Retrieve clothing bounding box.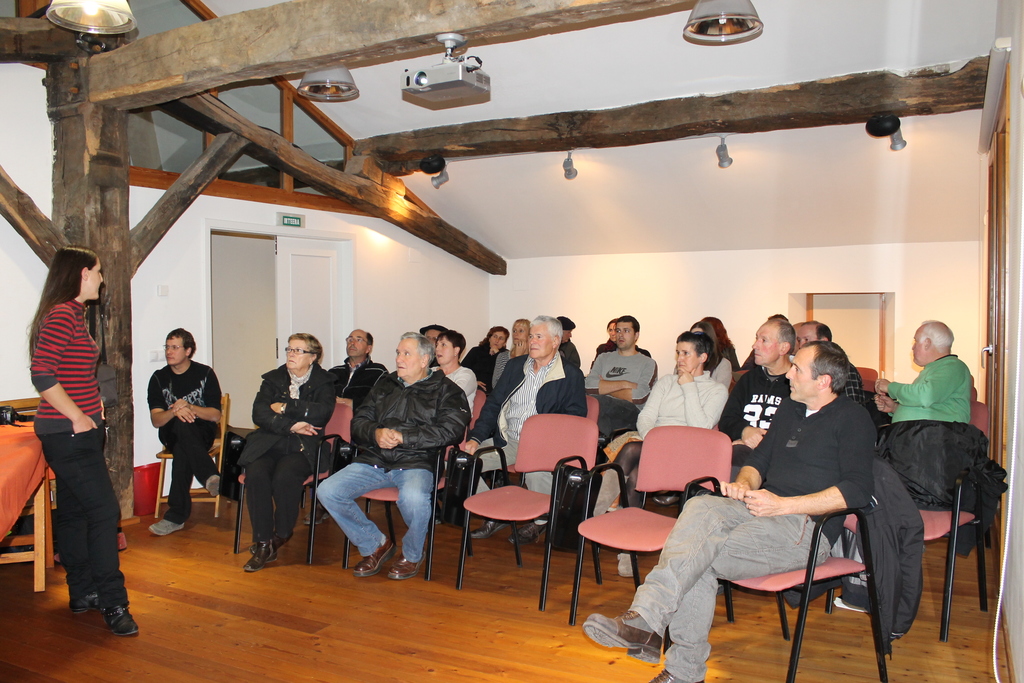
Bounding box: 634:407:854:604.
